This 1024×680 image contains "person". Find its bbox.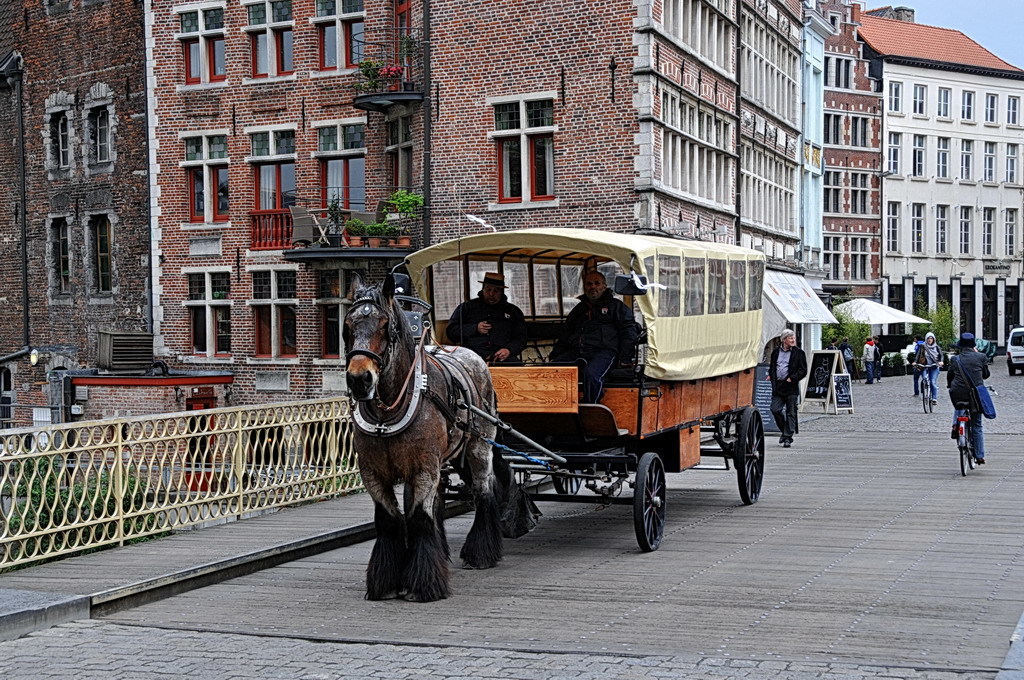
(935, 309, 997, 494).
